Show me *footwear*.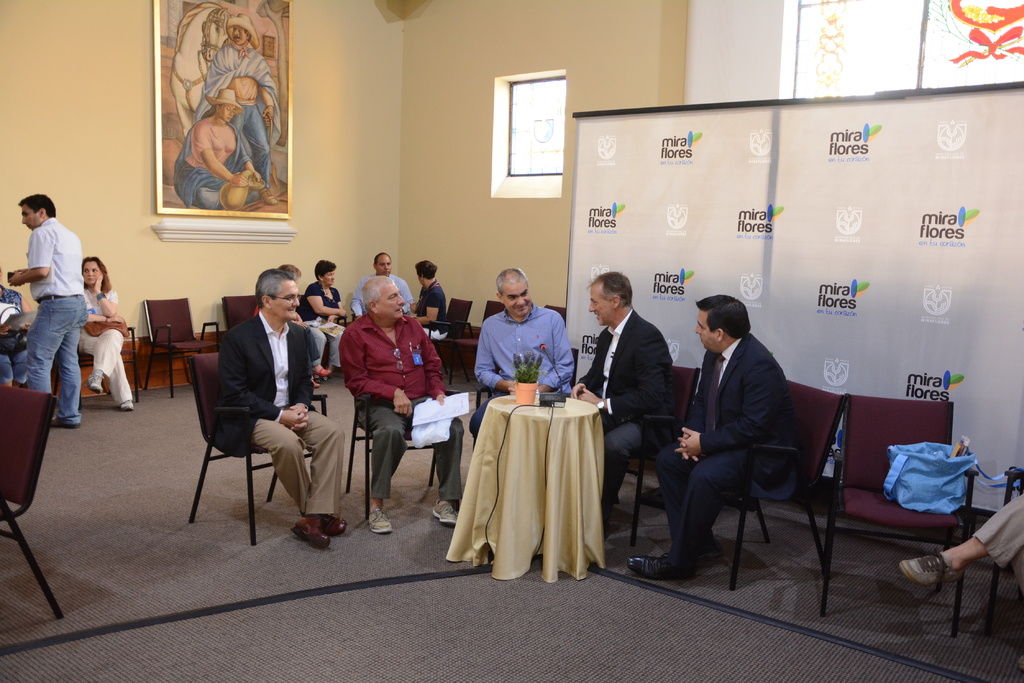
*footwear* is here: (366, 508, 395, 535).
